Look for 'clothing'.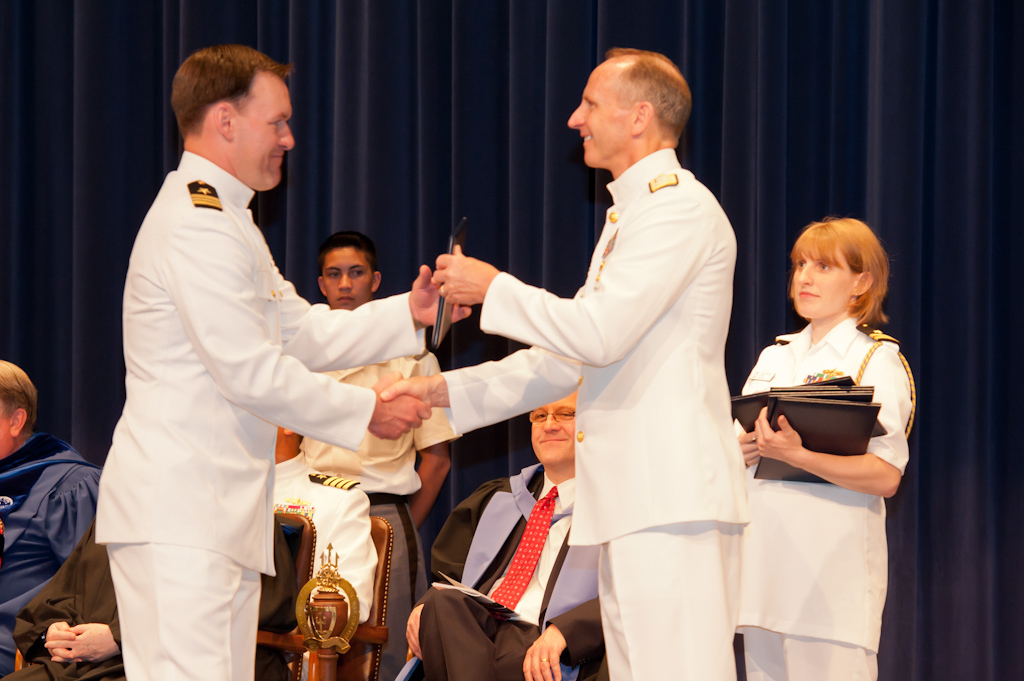
Found: BBox(404, 463, 610, 680).
